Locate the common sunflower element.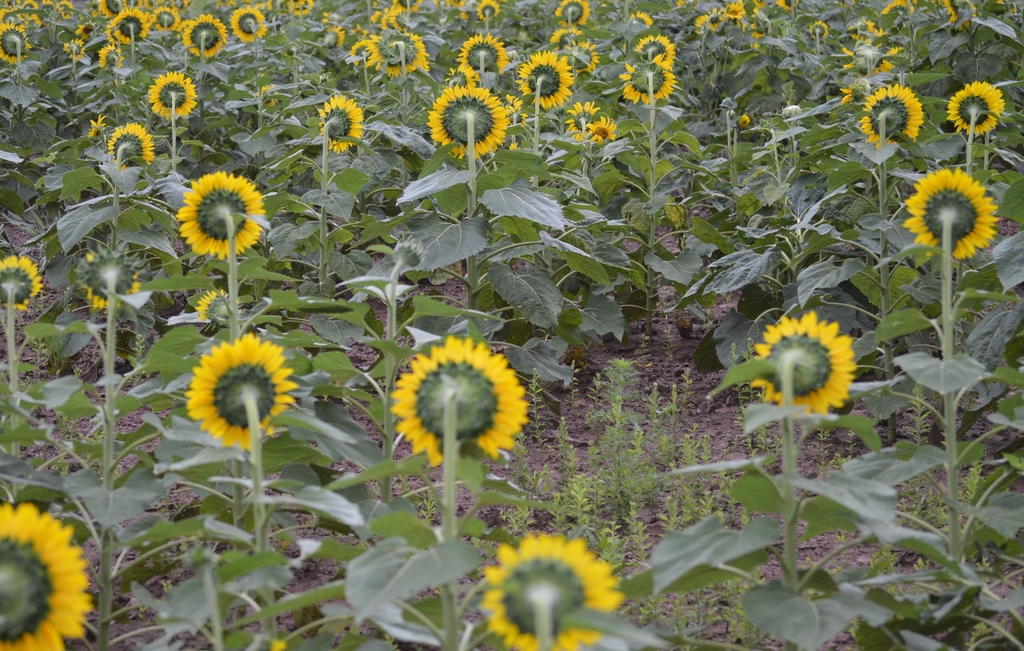
Element bbox: <region>522, 45, 578, 109</region>.
